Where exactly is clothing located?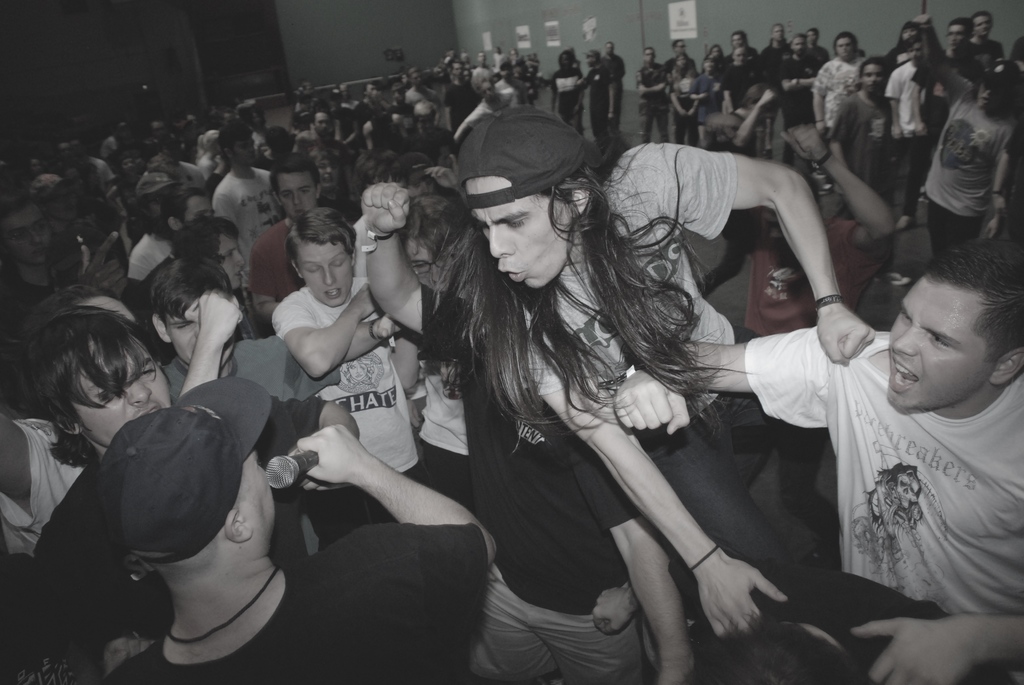
Its bounding box is <box>605,51,625,145</box>.
